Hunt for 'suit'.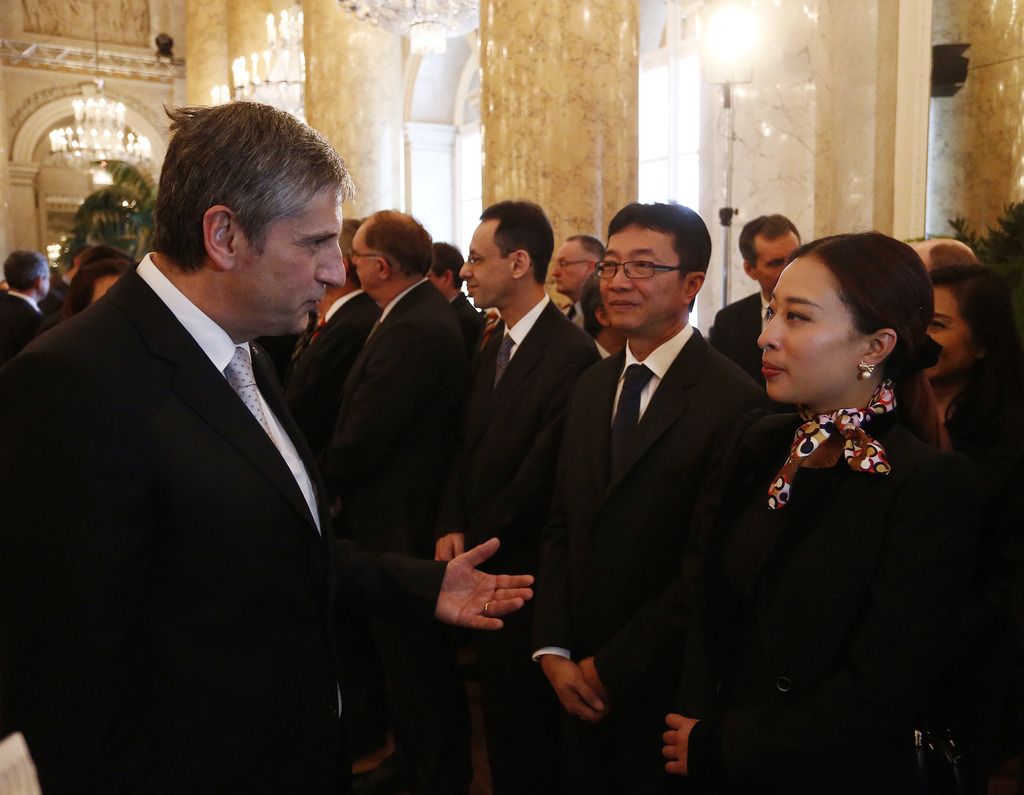
Hunted down at {"x1": 21, "y1": 127, "x2": 382, "y2": 780}.
